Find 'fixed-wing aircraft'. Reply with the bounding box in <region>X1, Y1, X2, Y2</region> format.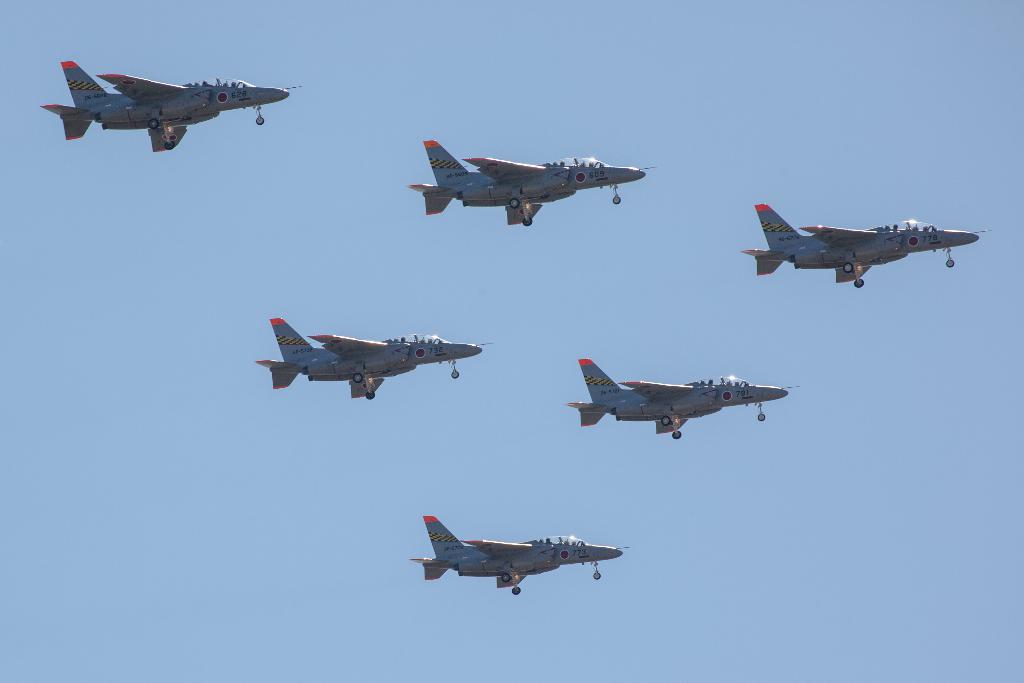
<region>40, 51, 296, 147</region>.
